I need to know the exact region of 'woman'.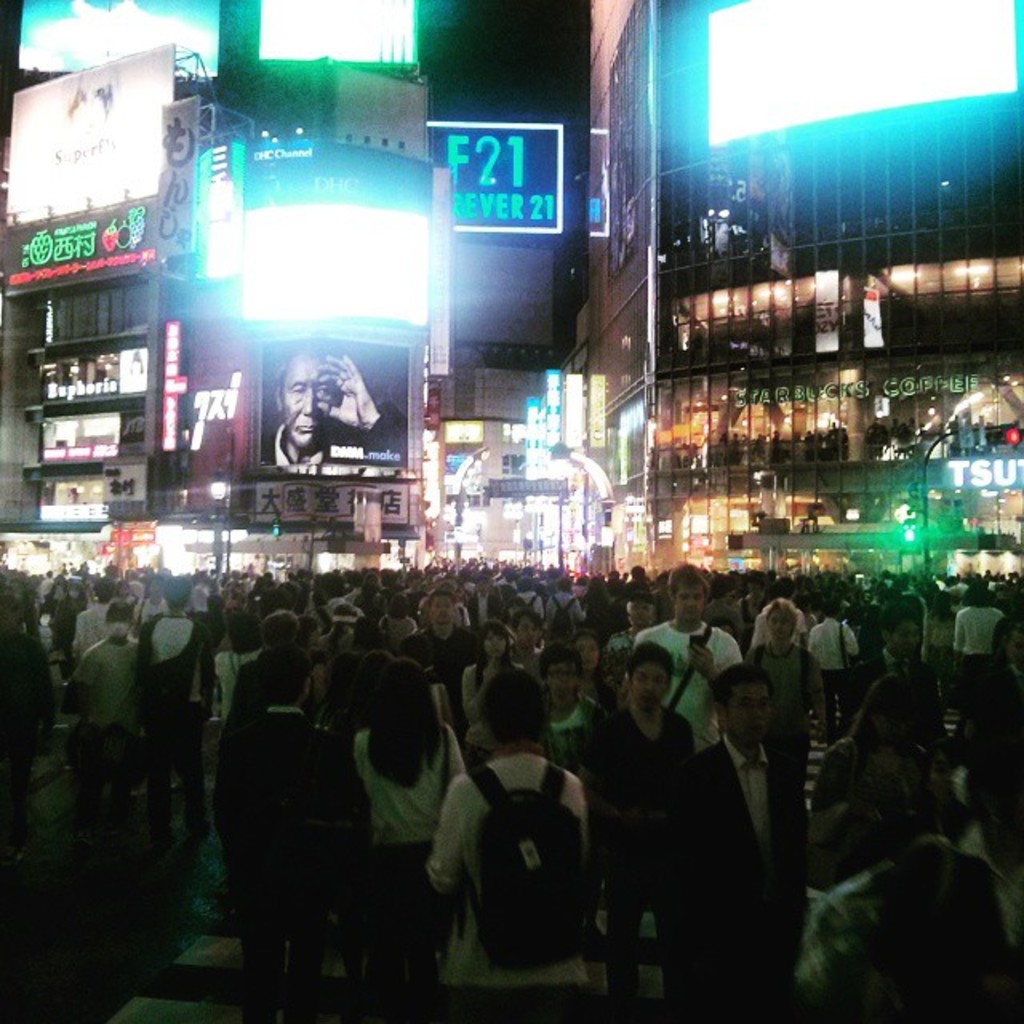
Region: <box>814,678,936,891</box>.
